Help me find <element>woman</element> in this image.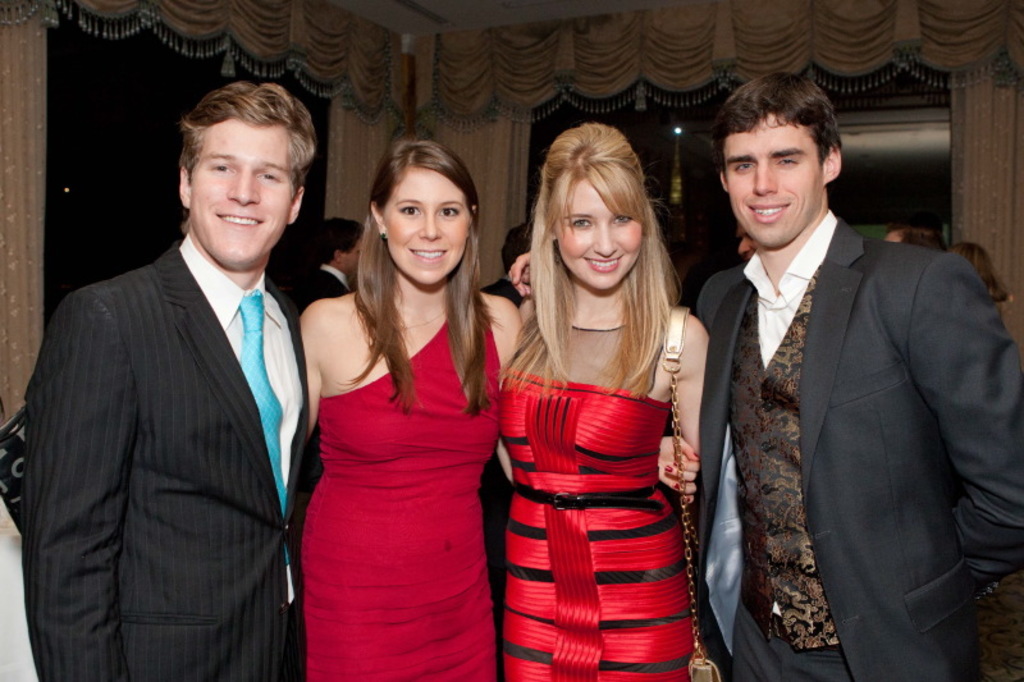
Found it: 489 116 714 681.
